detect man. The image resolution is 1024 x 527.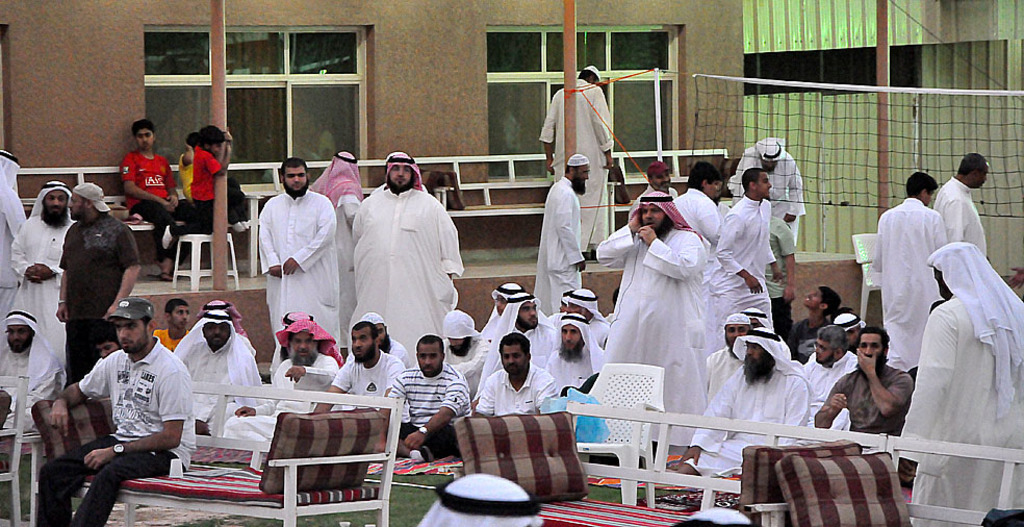
select_region(727, 134, 802, 241).
